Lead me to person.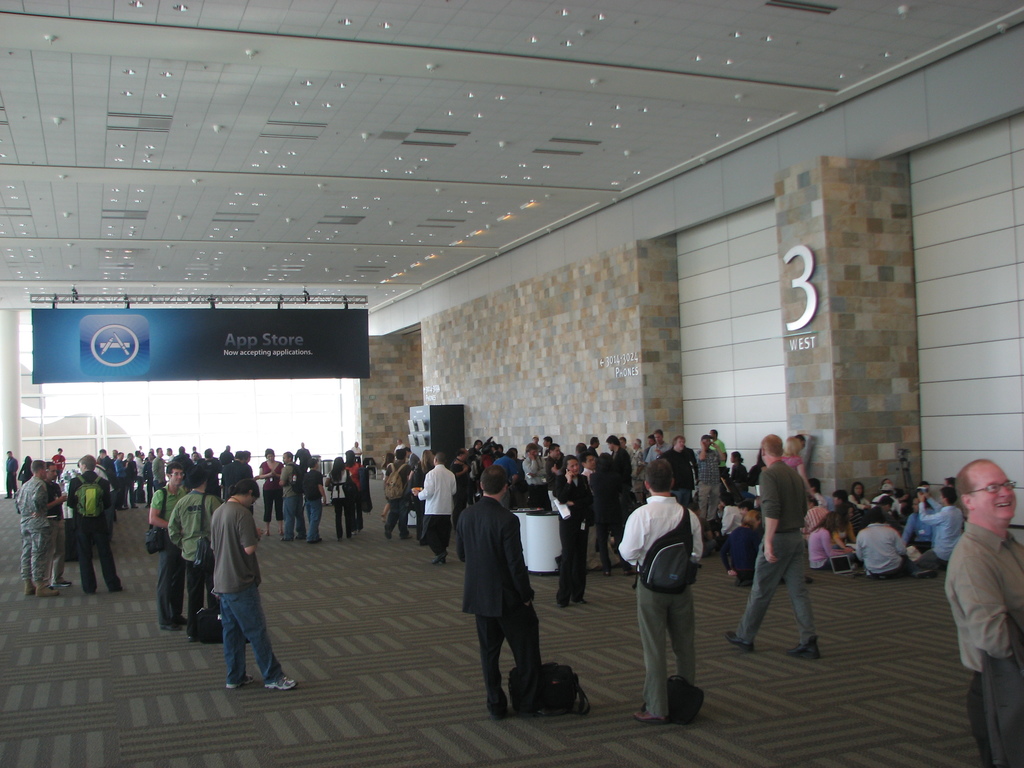
Lead to (left=0, top=445, right=17, bottom=497).
